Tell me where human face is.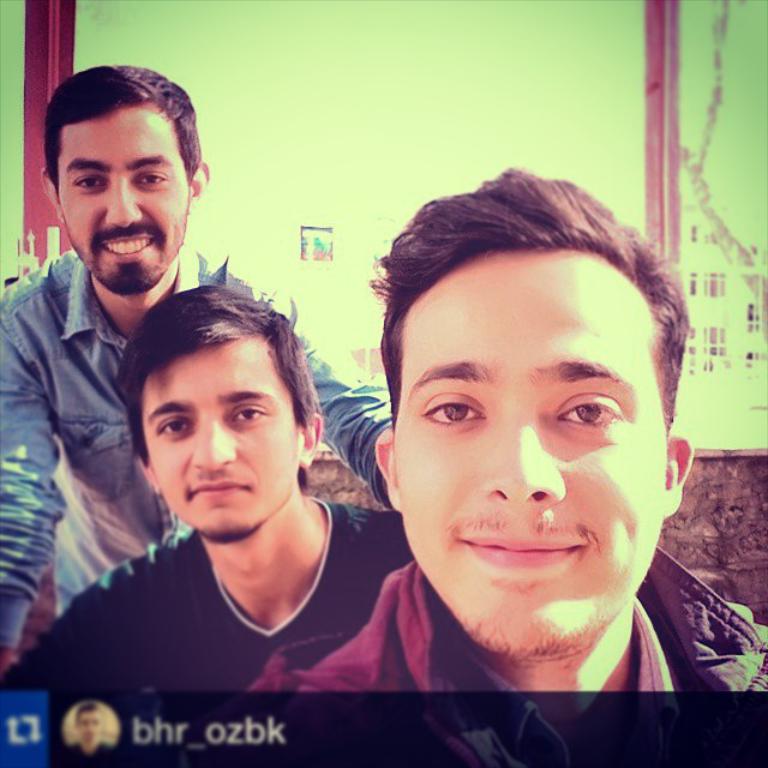
human face is at <box>43,86,197,293</box>.
